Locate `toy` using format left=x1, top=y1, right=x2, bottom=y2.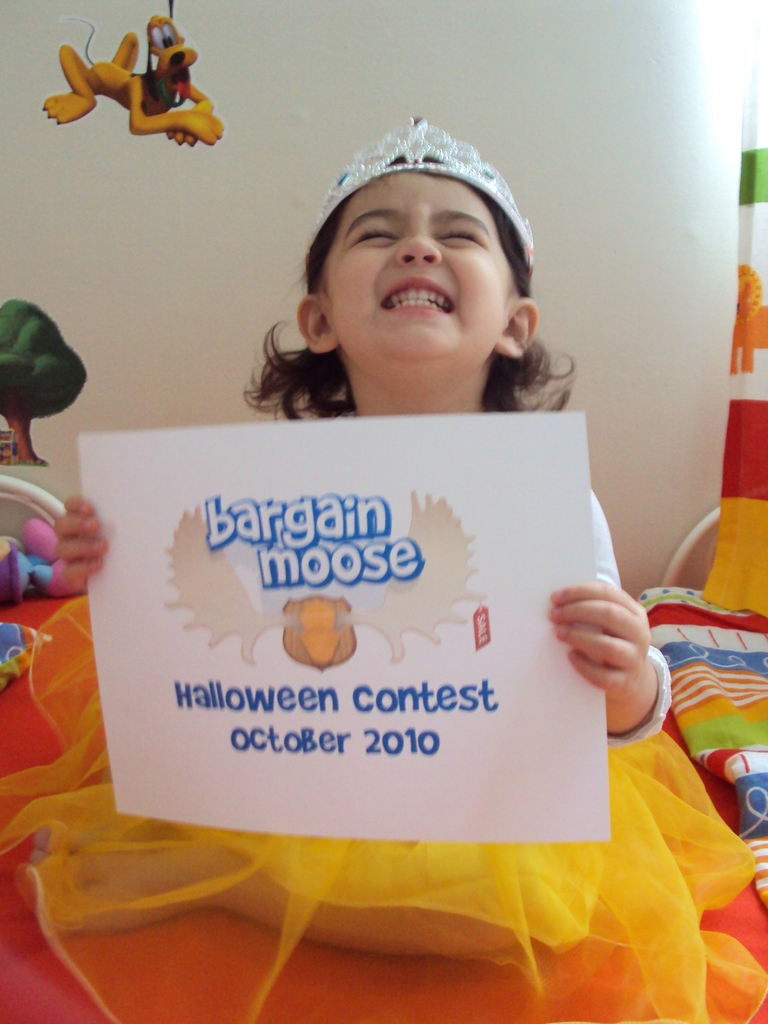
left=50, top=11, right=176, bottom=137.
